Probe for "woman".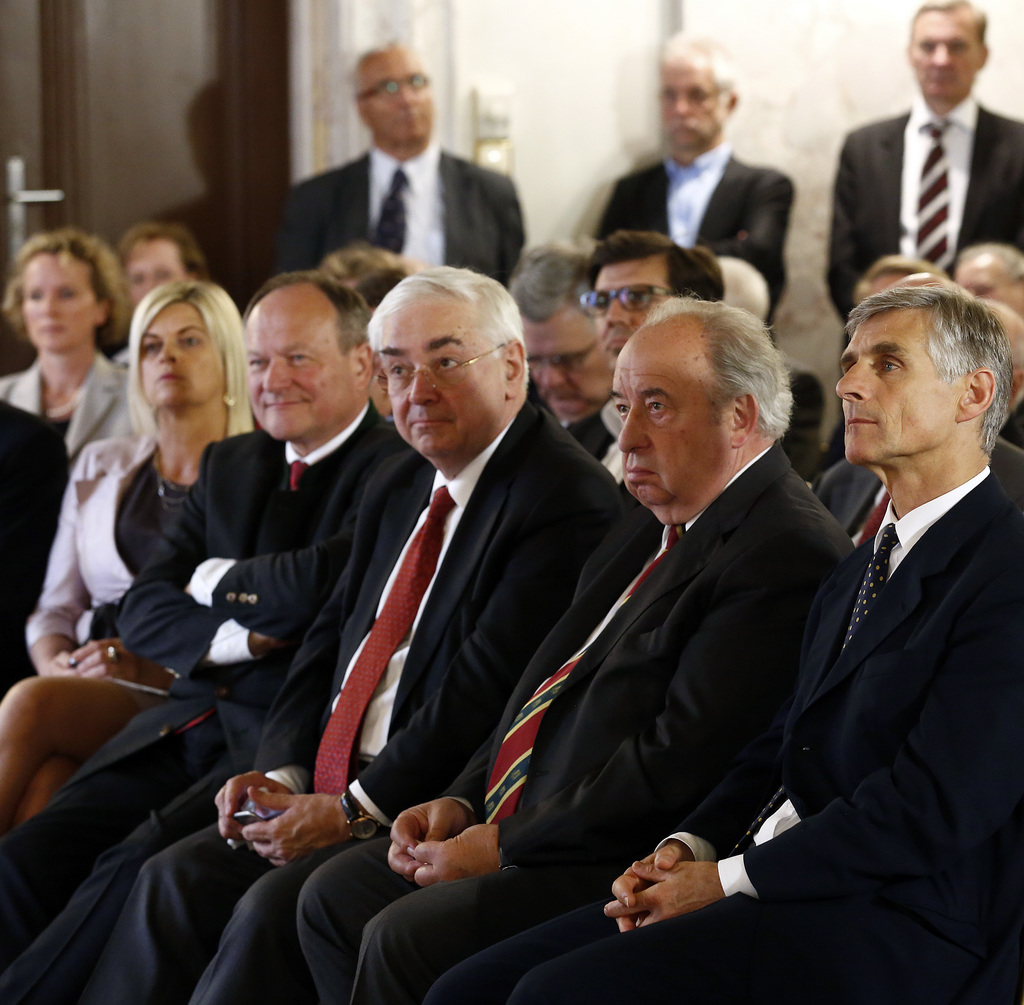
Probe result: bbox=(119, 224, 215, 365).
